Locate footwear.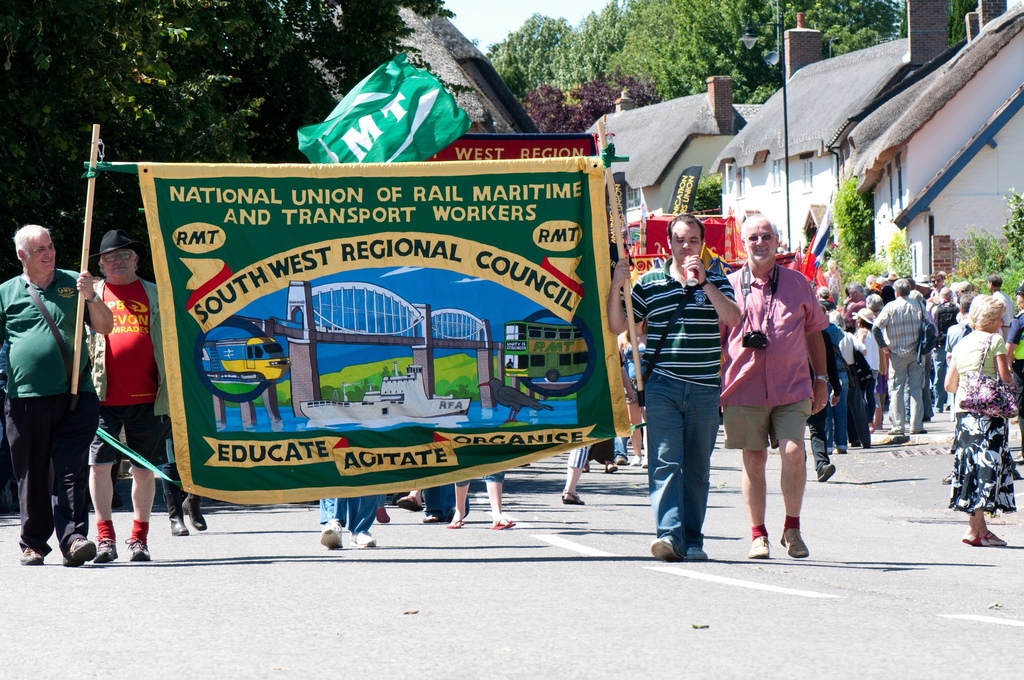
Bounding box: 162,491,188,537.
